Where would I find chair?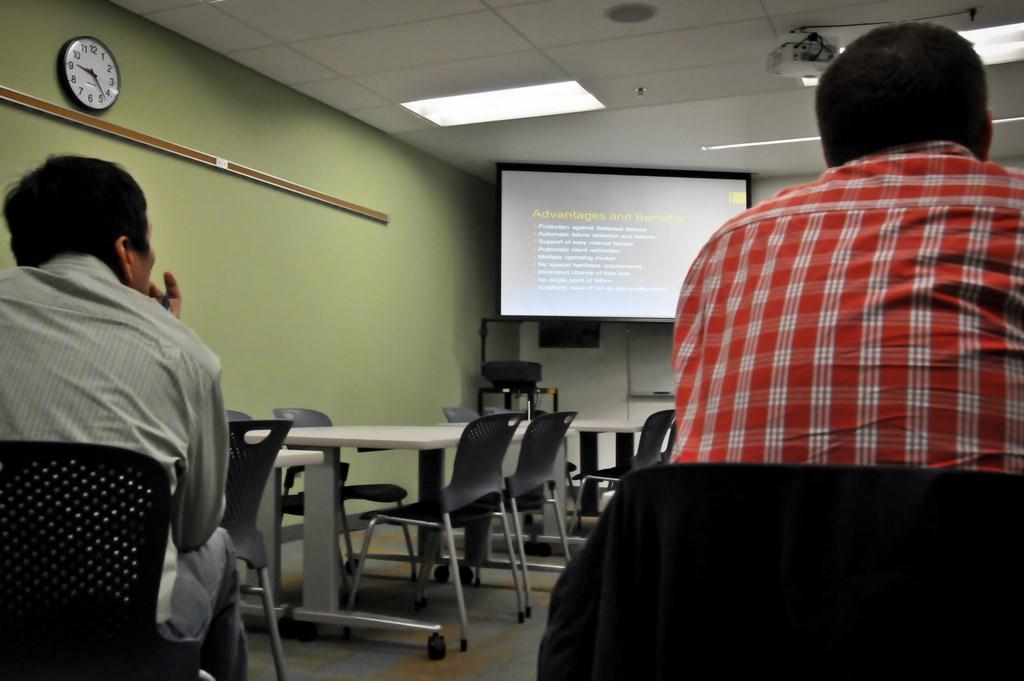
At bbox=(556, 411, 680, 536).
